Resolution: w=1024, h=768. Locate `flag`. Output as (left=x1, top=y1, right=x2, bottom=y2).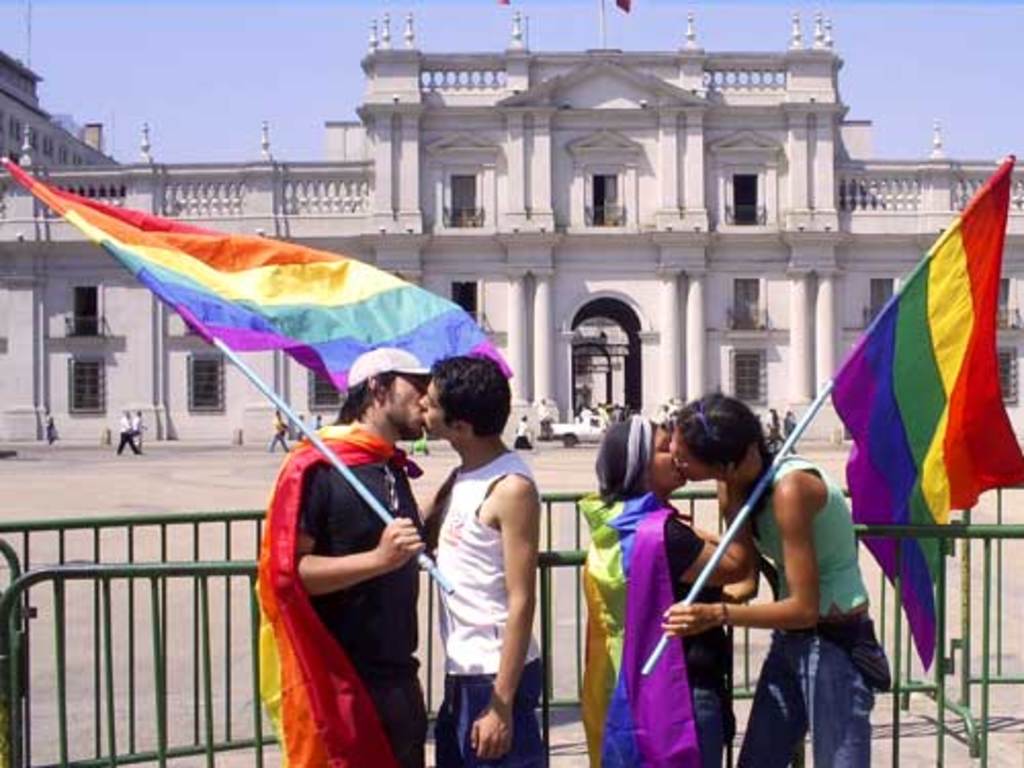
(left=0, top=145, right=508, bottom=410).
